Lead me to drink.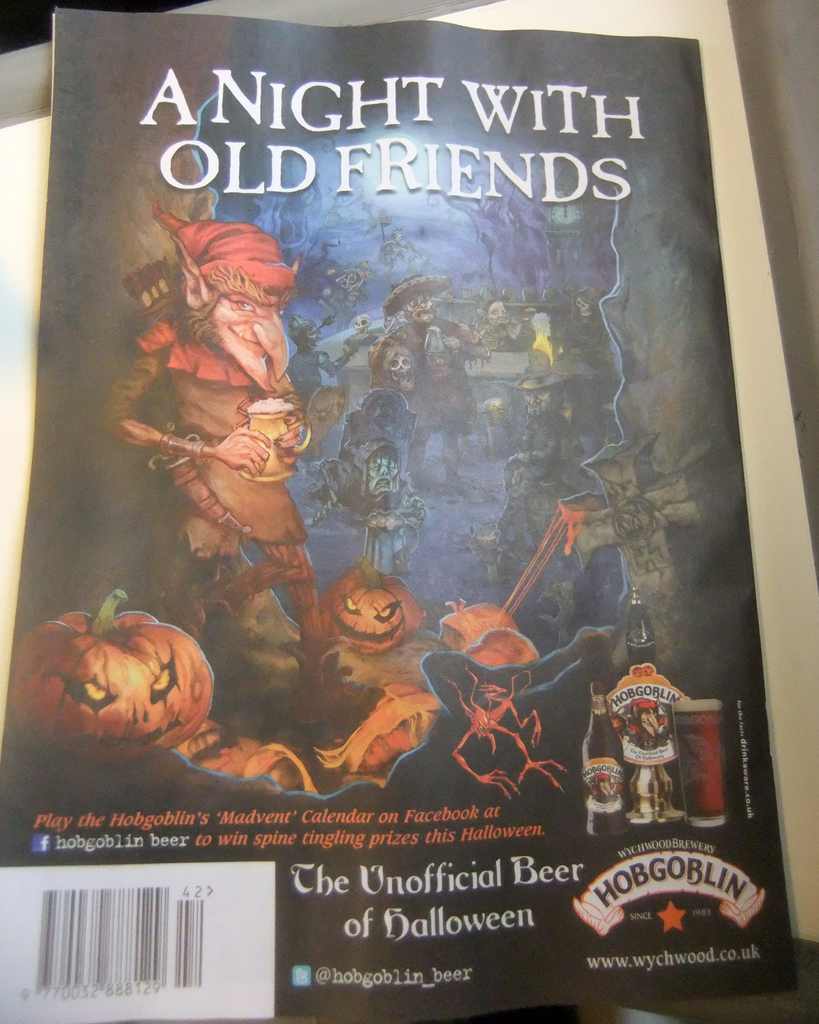
Lead to <region>576, 679, 625, 836</region>.
